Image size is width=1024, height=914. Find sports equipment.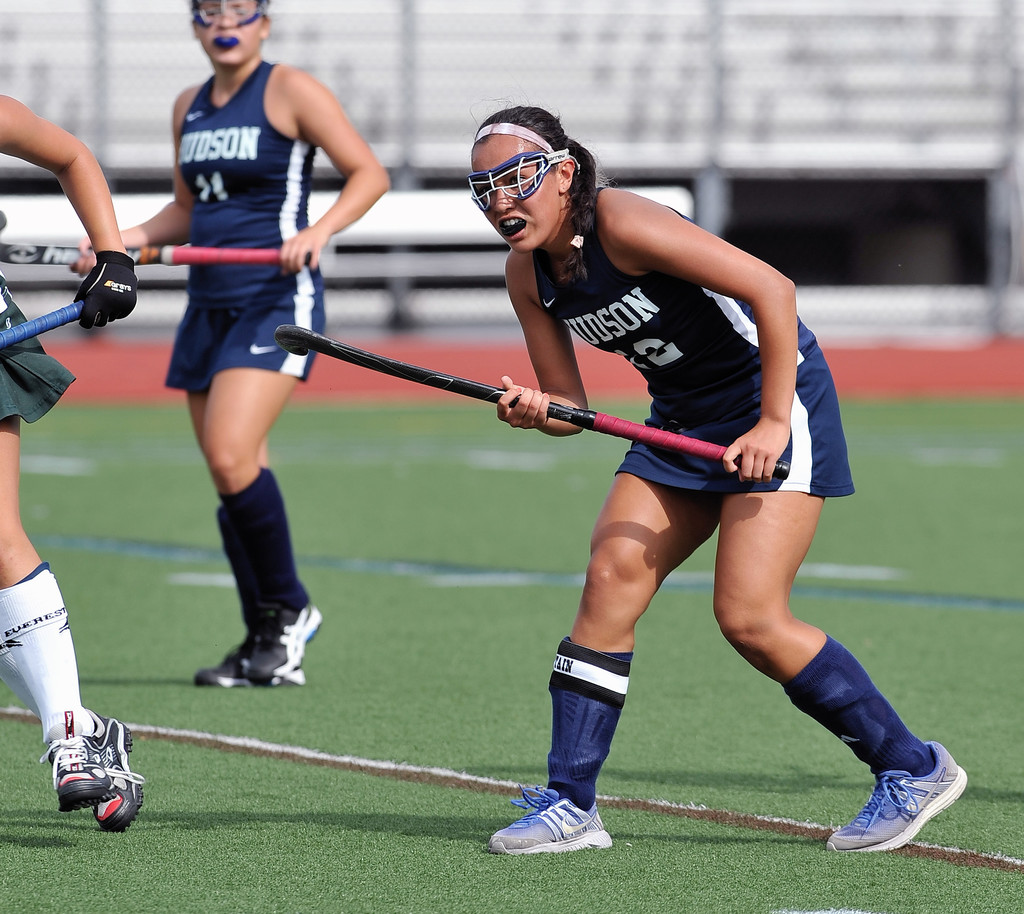
x1=0 y1=294 x2=86 y2=344.
